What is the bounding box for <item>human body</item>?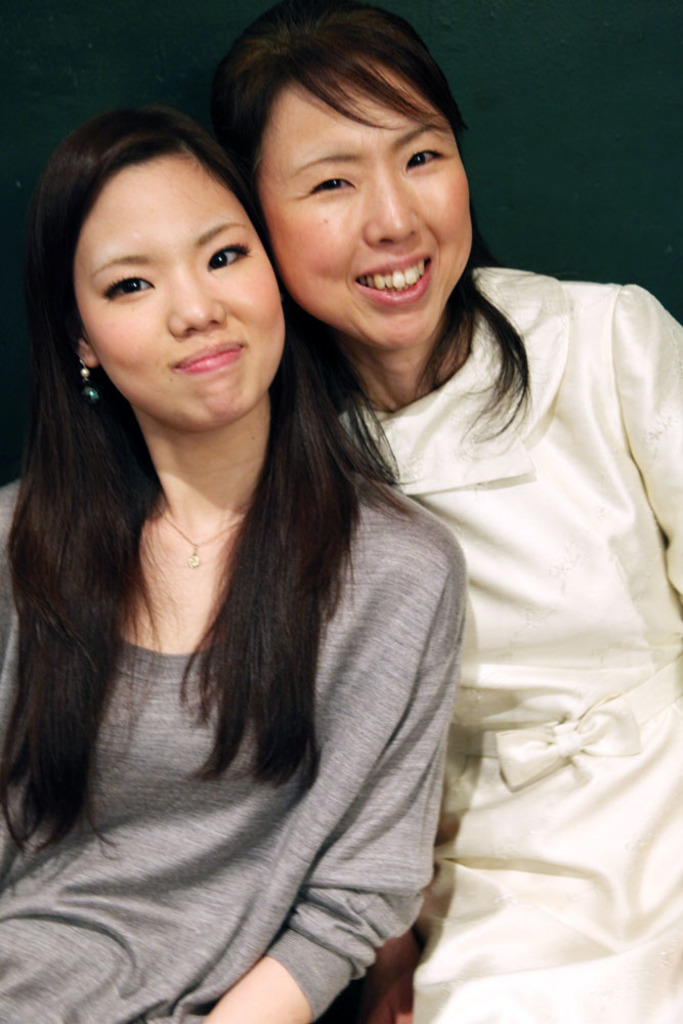
(0, 453, 473, 1023).
